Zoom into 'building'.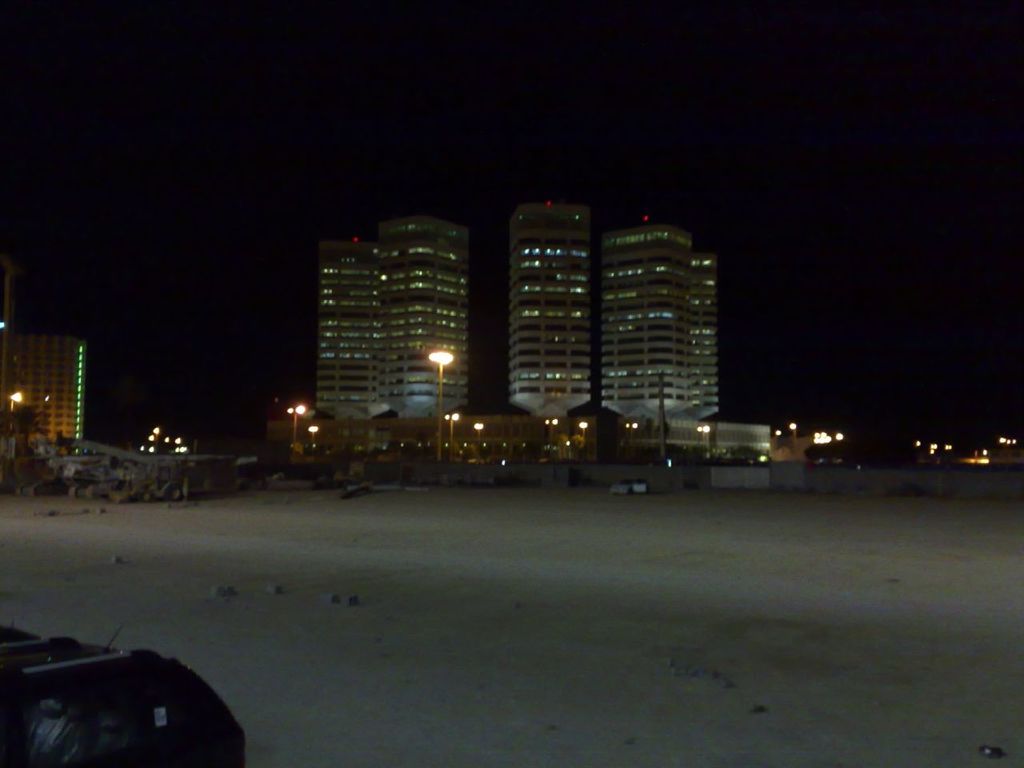
Zoom target: box=[509, 200, 593, 420].
